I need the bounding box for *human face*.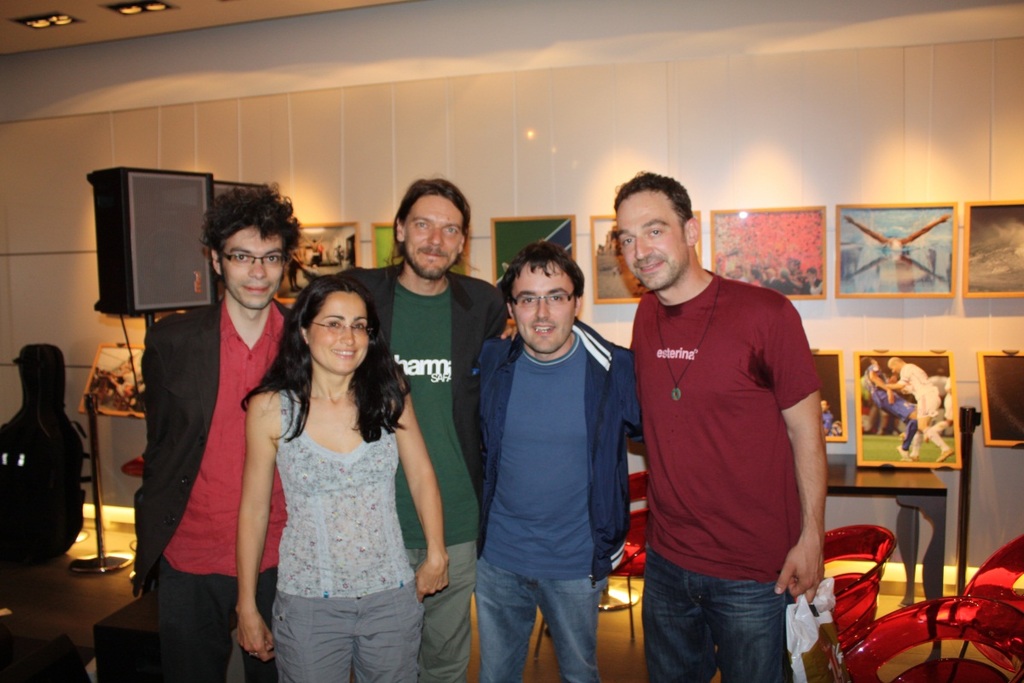
Here it is: crop(404, 196, 465, 277).
